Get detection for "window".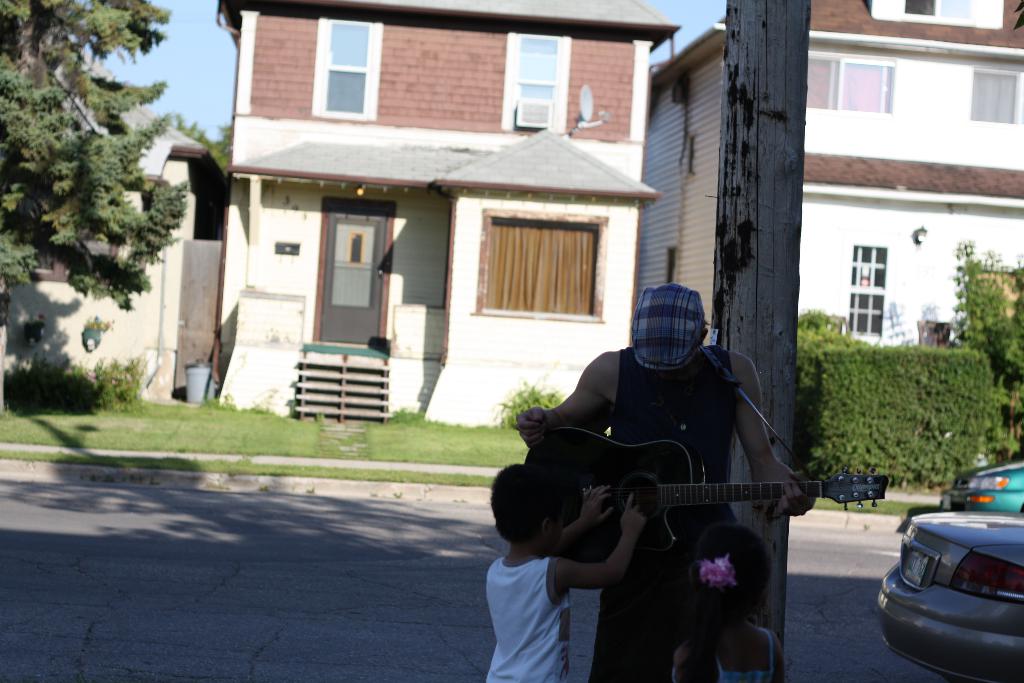
Detection: x1=850 y1=242 x2=890 y2=338.
